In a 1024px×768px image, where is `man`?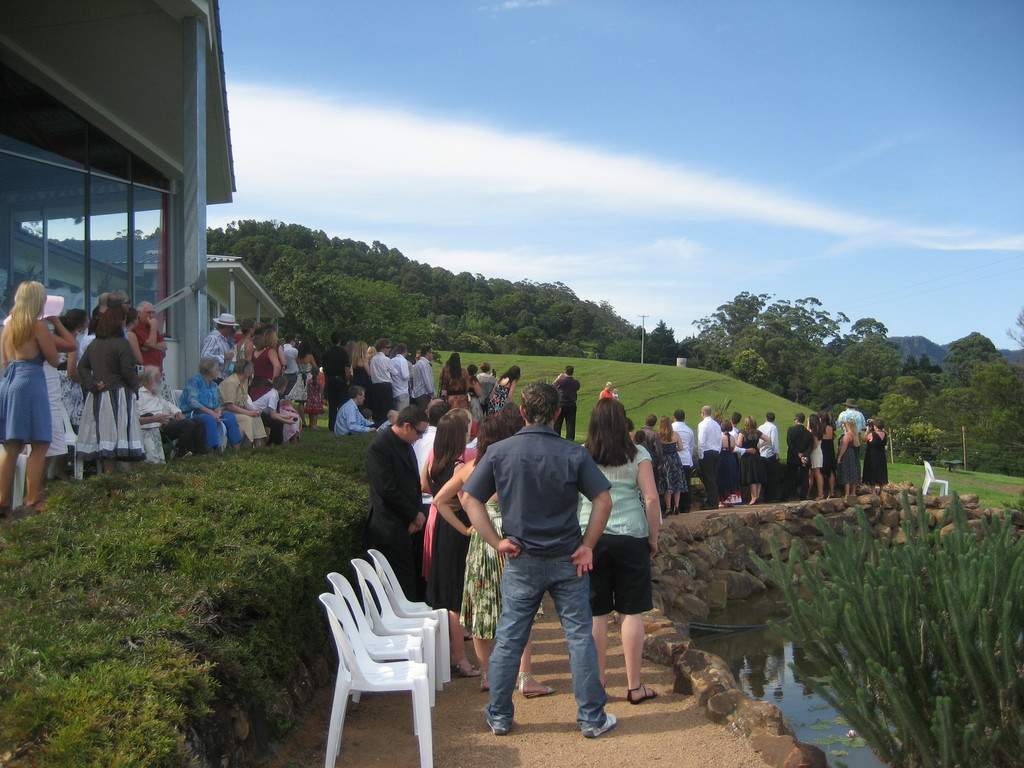
box=[727, 413, 755, 455].
